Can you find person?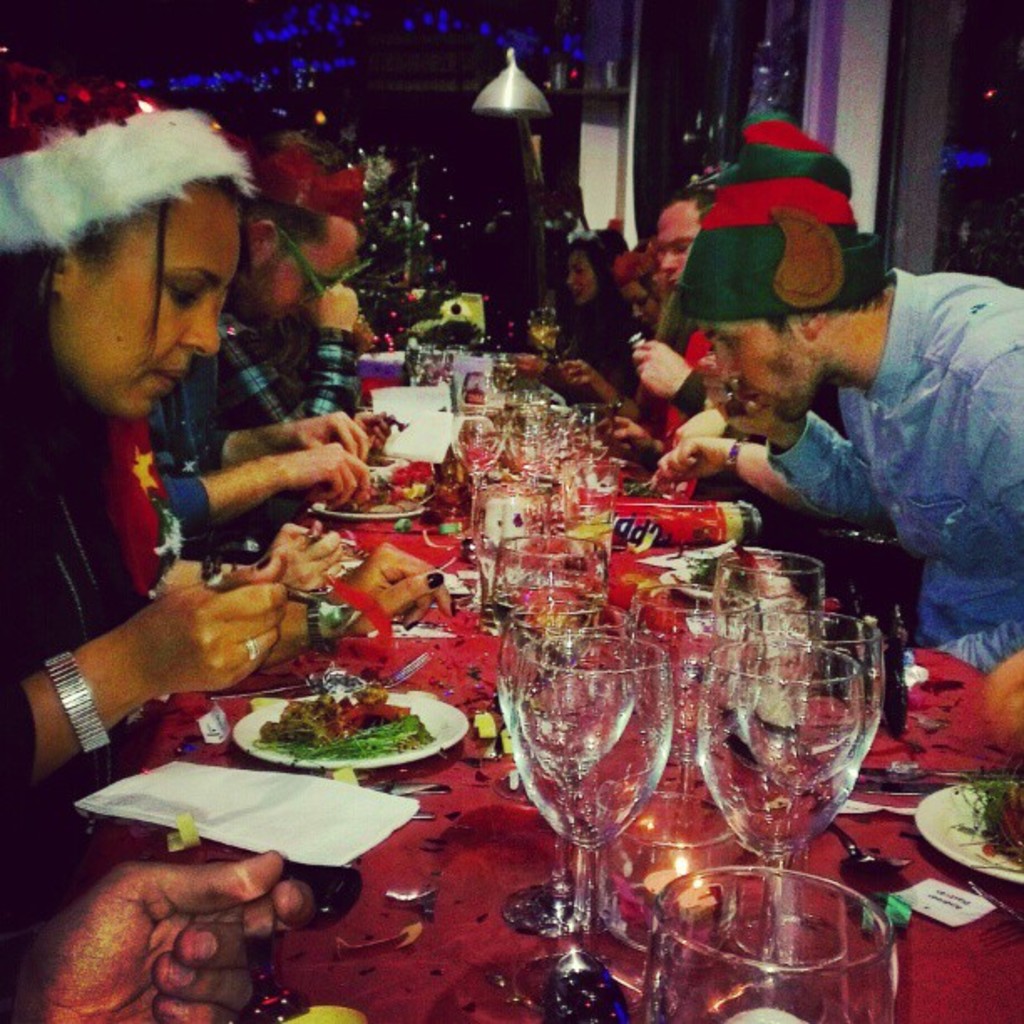
Yes, bounding box: 492, 221, 624, 383.
